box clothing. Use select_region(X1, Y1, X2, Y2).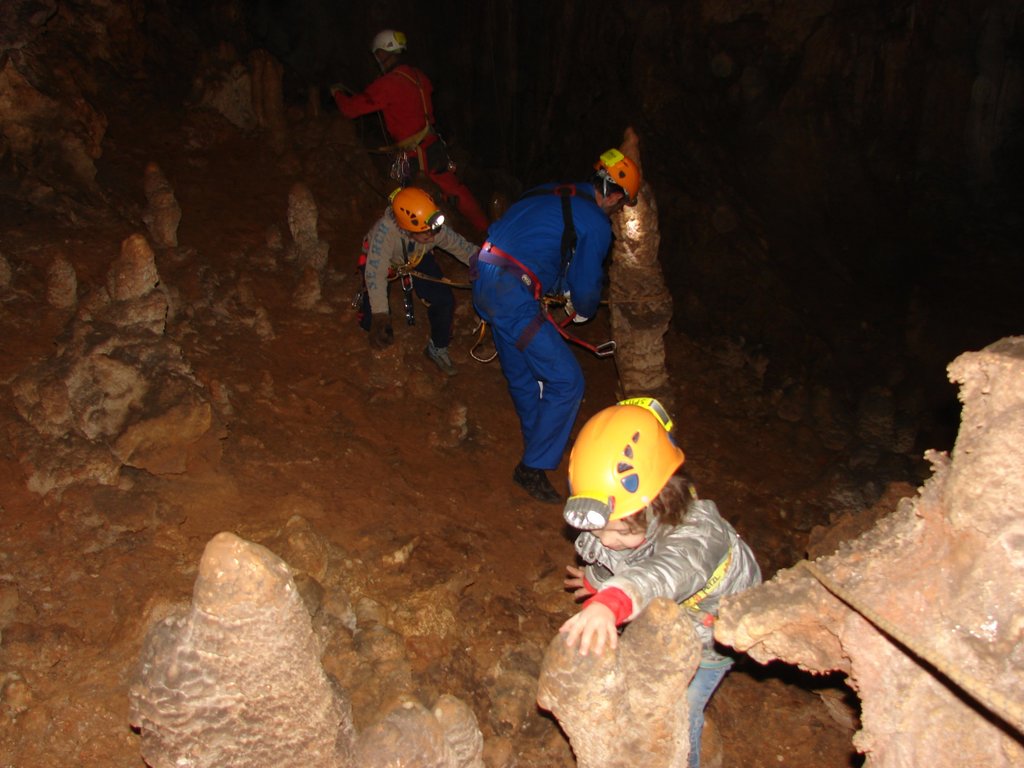
select_region(355, 209, 488, 353).
